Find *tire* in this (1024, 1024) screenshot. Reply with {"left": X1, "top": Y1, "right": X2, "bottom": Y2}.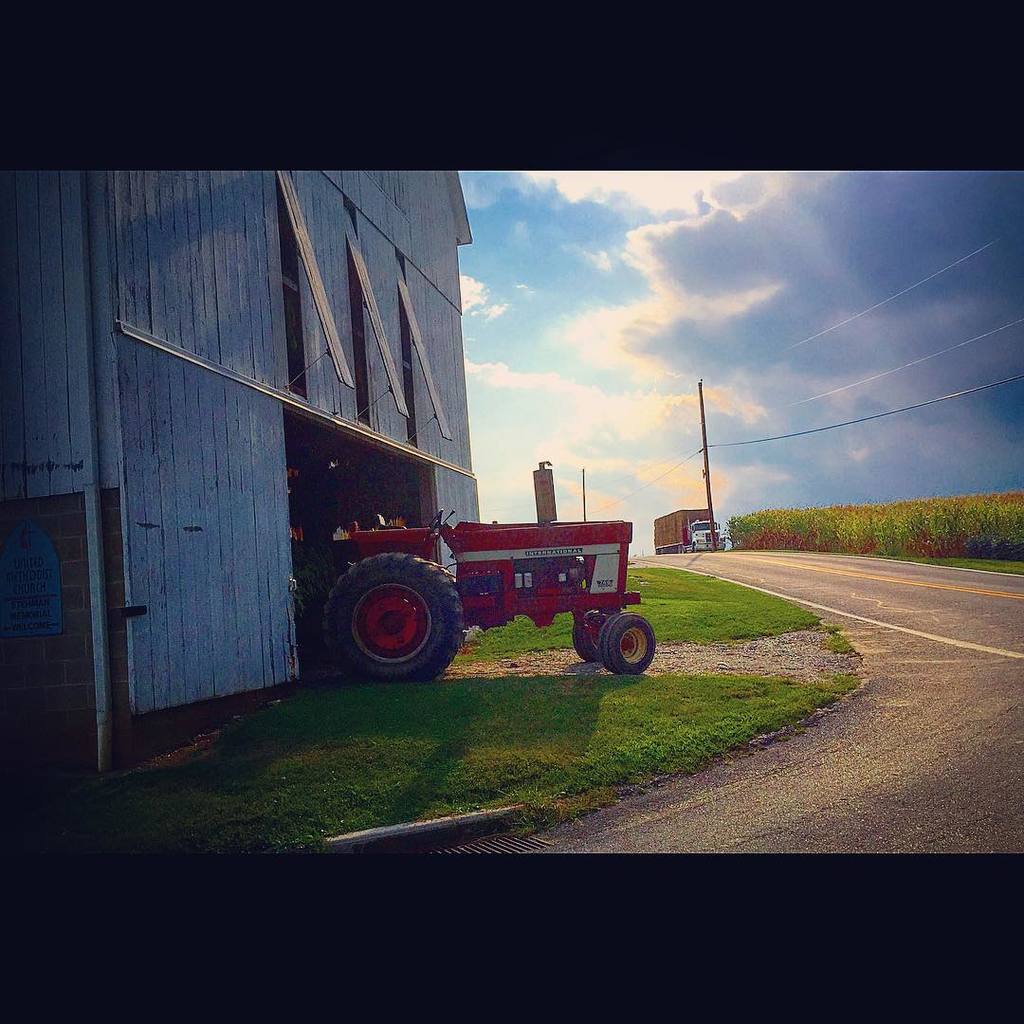
{"left": 576, "top": 614, "right": 602, "bottom": 661}.
